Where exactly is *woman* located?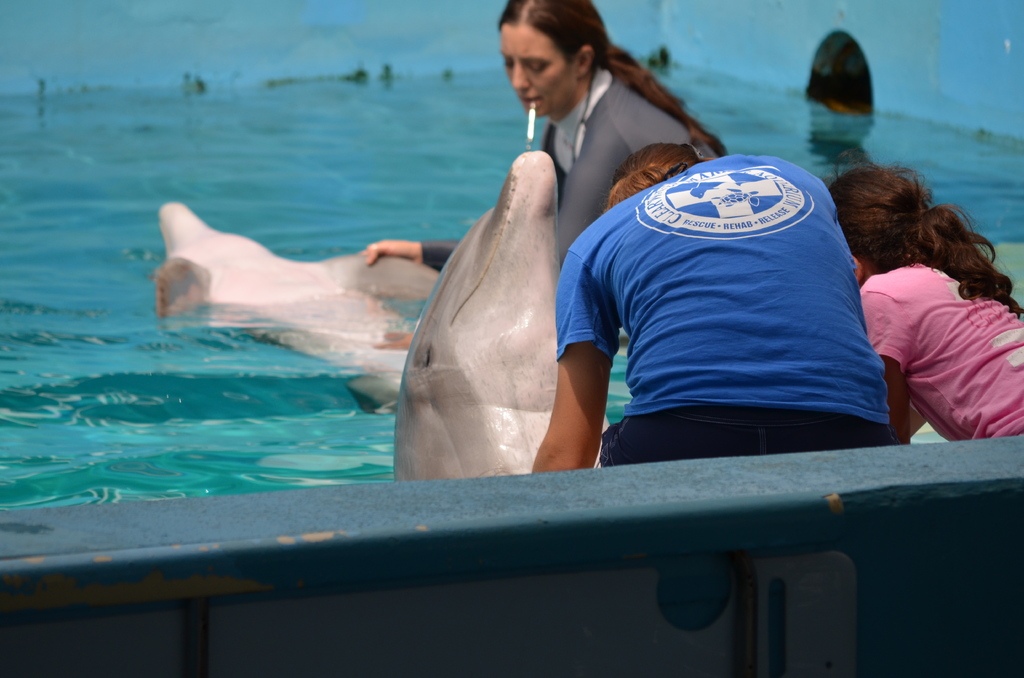
Its bounding box is bbox=(361, 0, 725, 351).
